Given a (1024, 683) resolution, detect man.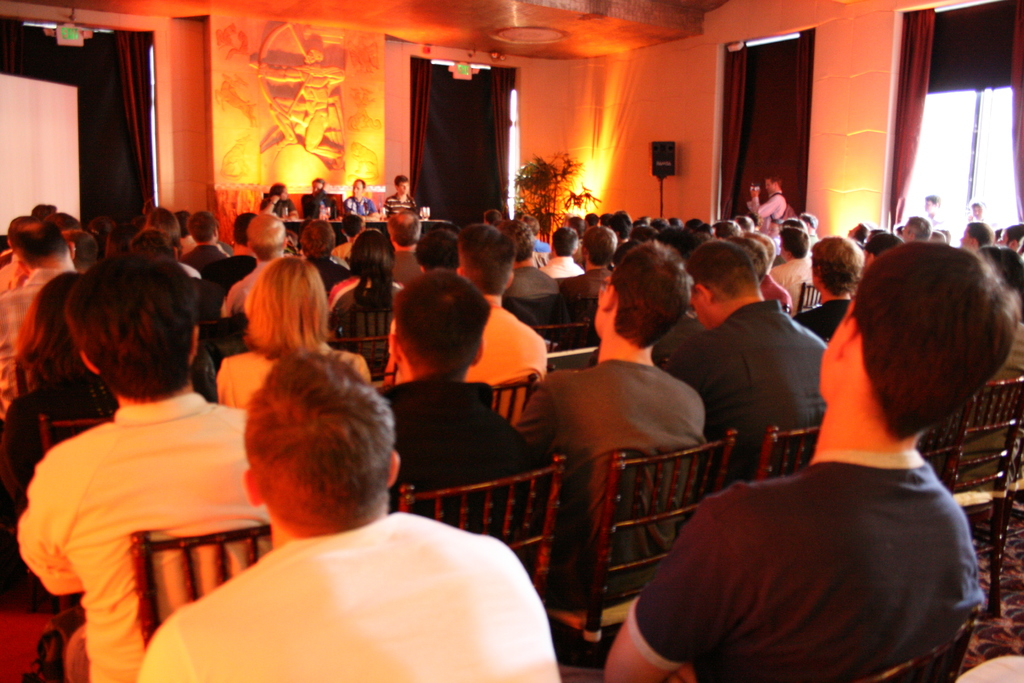
(x1=971, y1=201, x2=993, y2=220).
